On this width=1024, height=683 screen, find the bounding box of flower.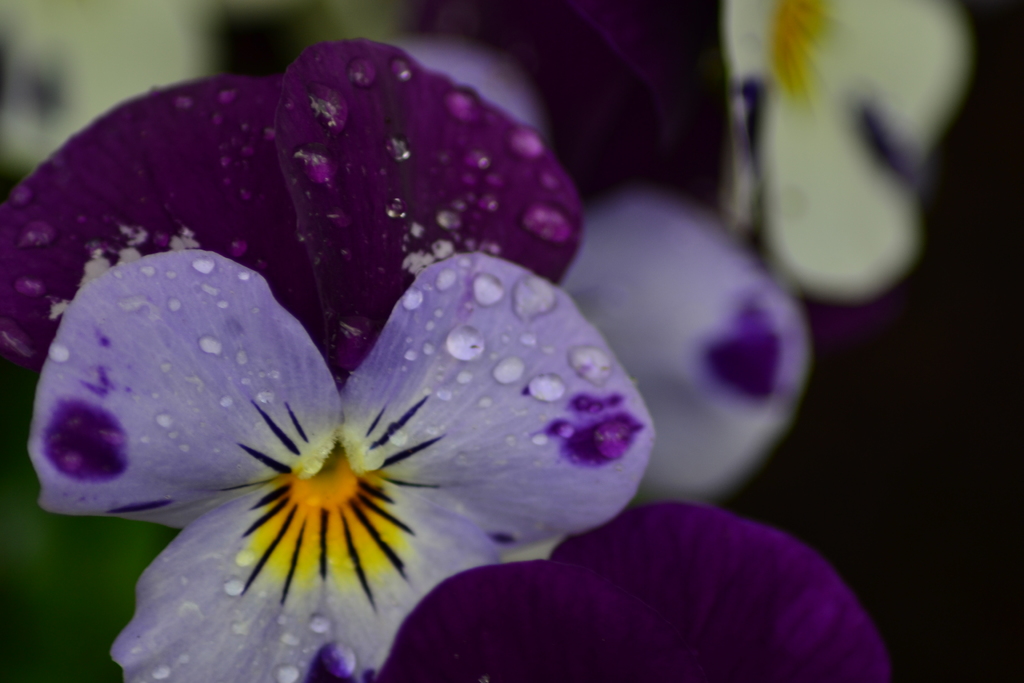
Bounding box: left=29, top=247, right=675, bottom=682.
